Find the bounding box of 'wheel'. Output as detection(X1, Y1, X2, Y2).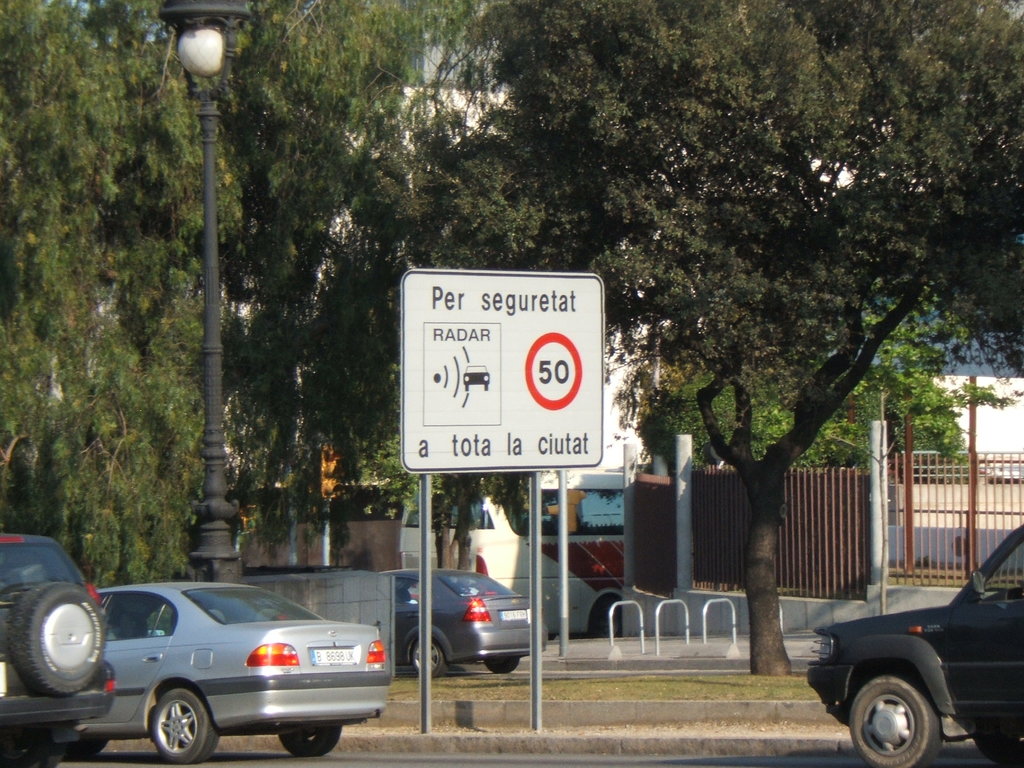
detection(406, 637, 449, 679).
